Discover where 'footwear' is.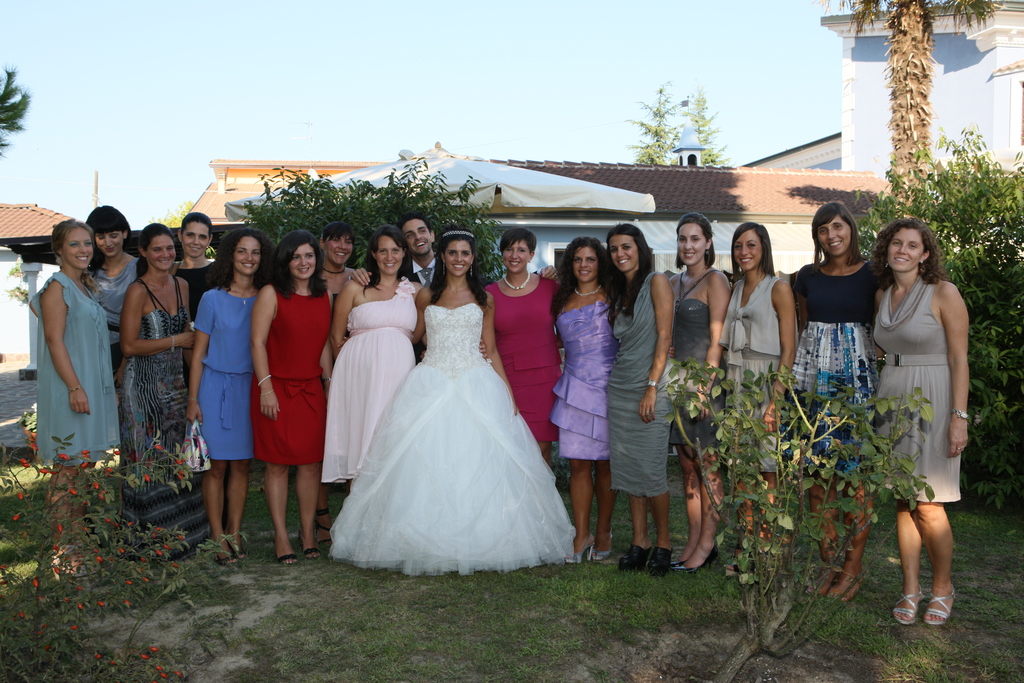
Discovered at [922, 575, 958, 629].
